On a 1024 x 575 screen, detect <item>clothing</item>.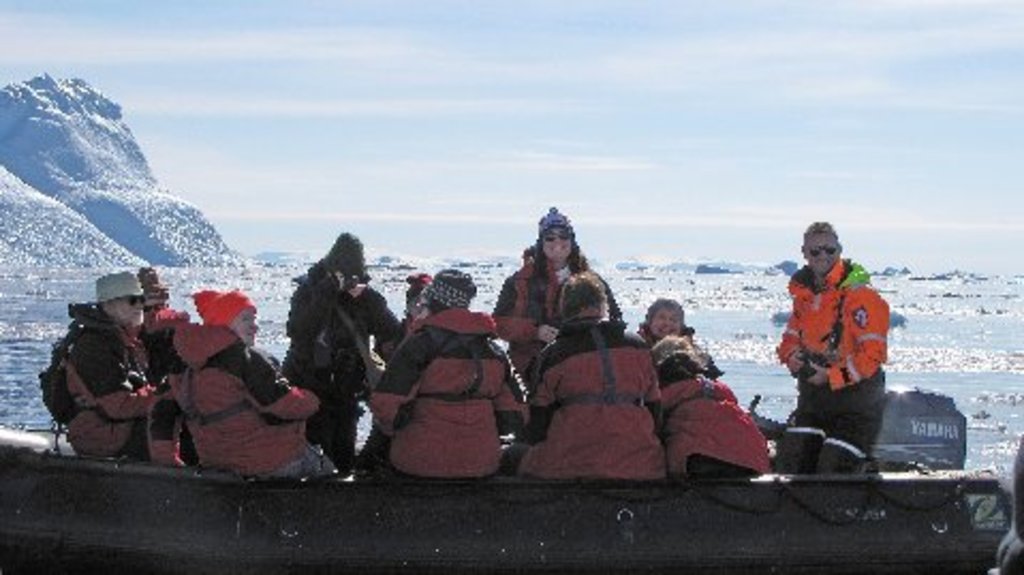
box=[530, 329, 671, 487].
